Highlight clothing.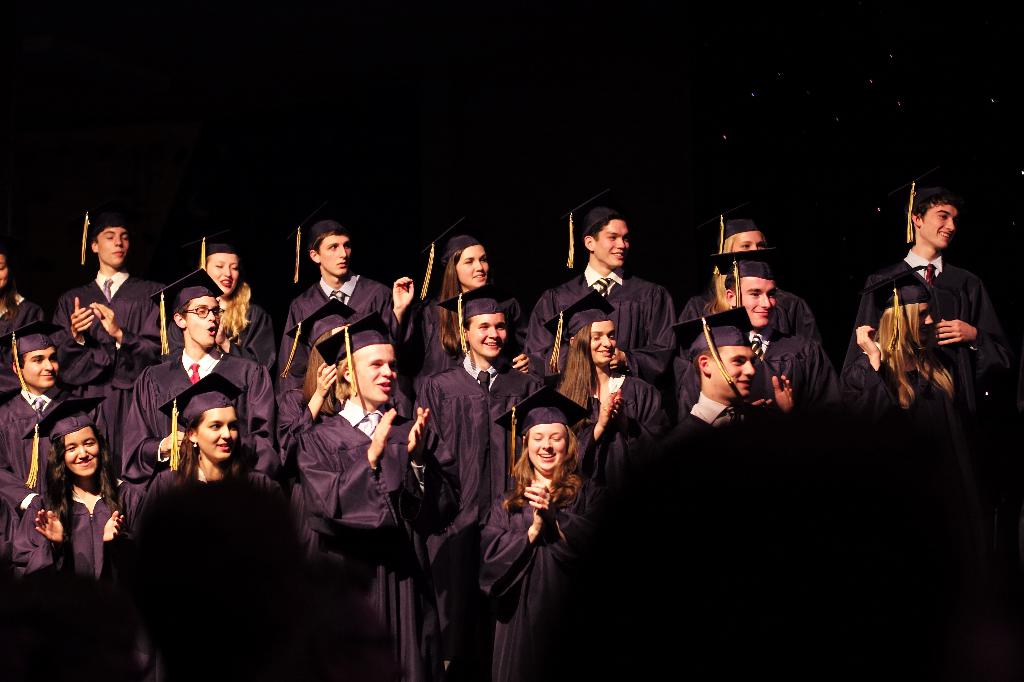
Highlighted region: locate(267, 367, 321, 451).
